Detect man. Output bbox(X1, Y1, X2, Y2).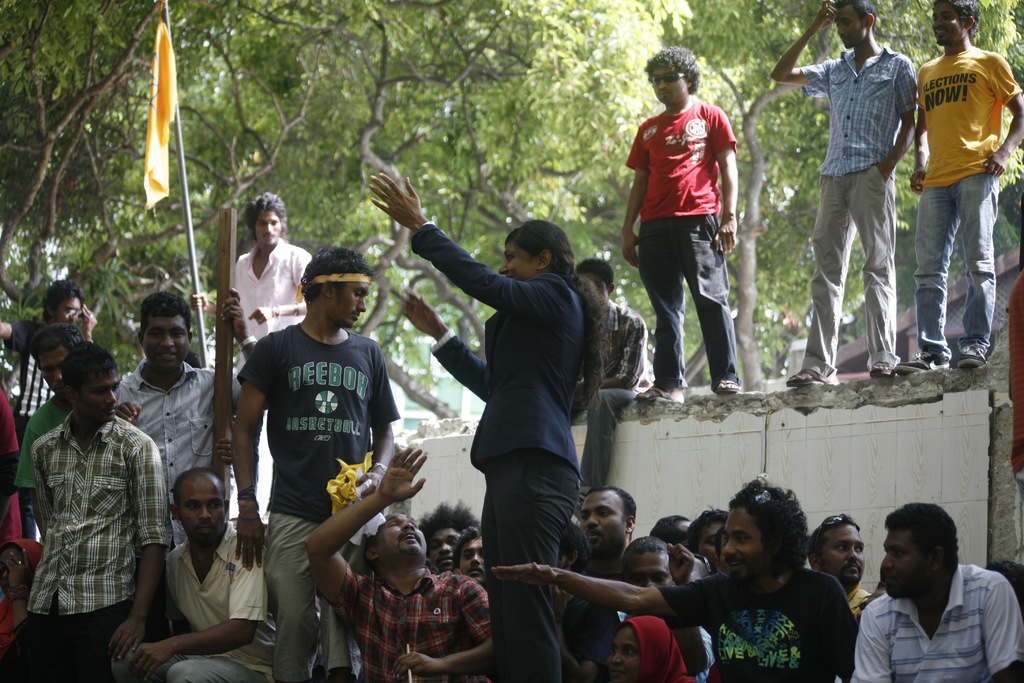
bbox(229, 193, 314, 342).
